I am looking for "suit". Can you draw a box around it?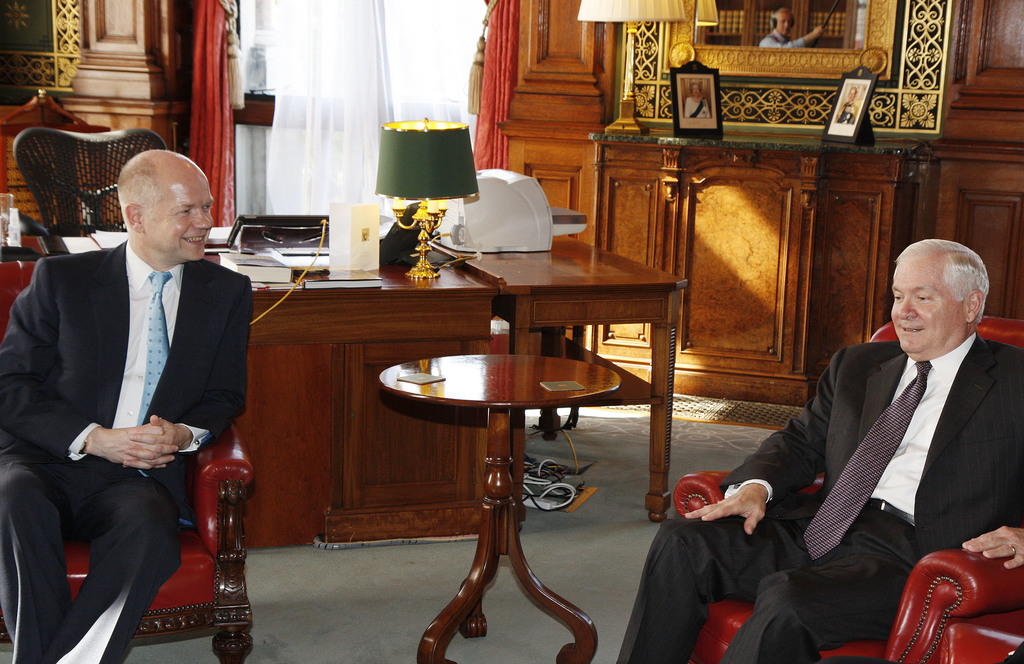
Sure, the bounding box is bbox(18, 152, 247, 663).
